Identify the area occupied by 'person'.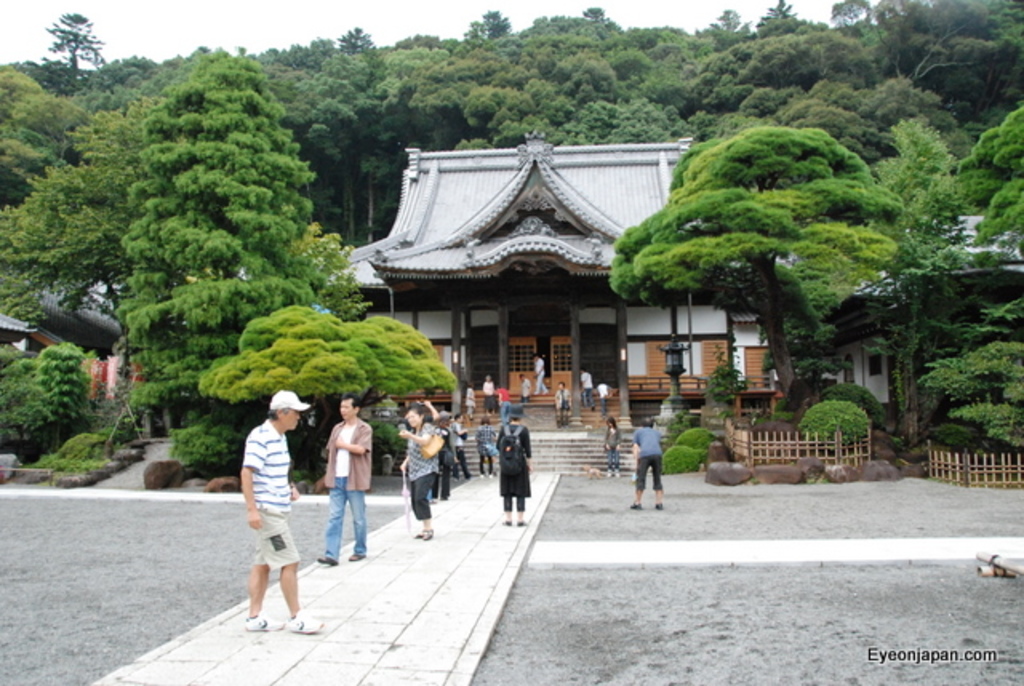
Area: bbox(395, 405, 446, 539).
